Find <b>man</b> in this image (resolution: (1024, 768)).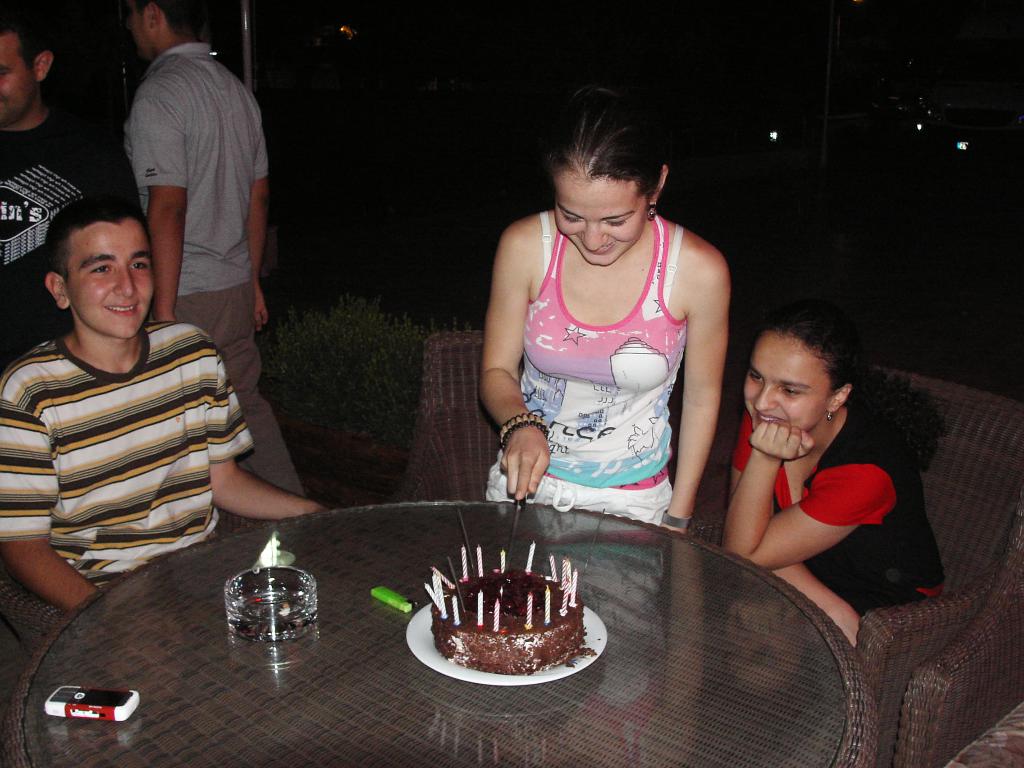
pyautogui.locateOnScreen(0, 0, 123, 356).
